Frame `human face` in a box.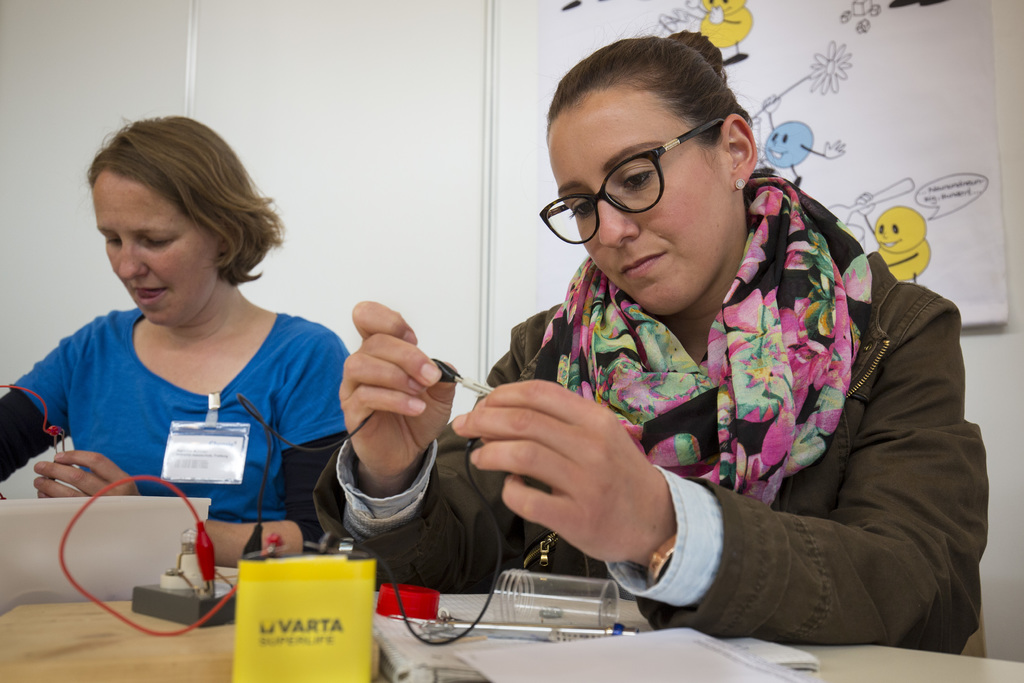
pyautogui.locateOnScreen(539, 101, 721, 313).
